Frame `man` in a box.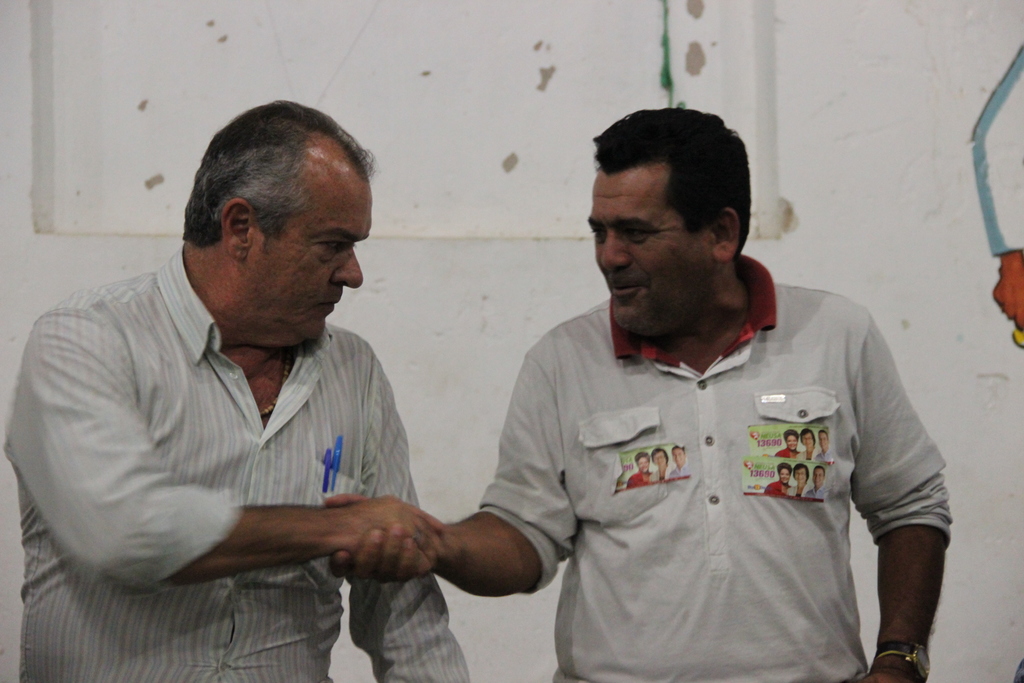
bbox(774, 429, 799, 460).
